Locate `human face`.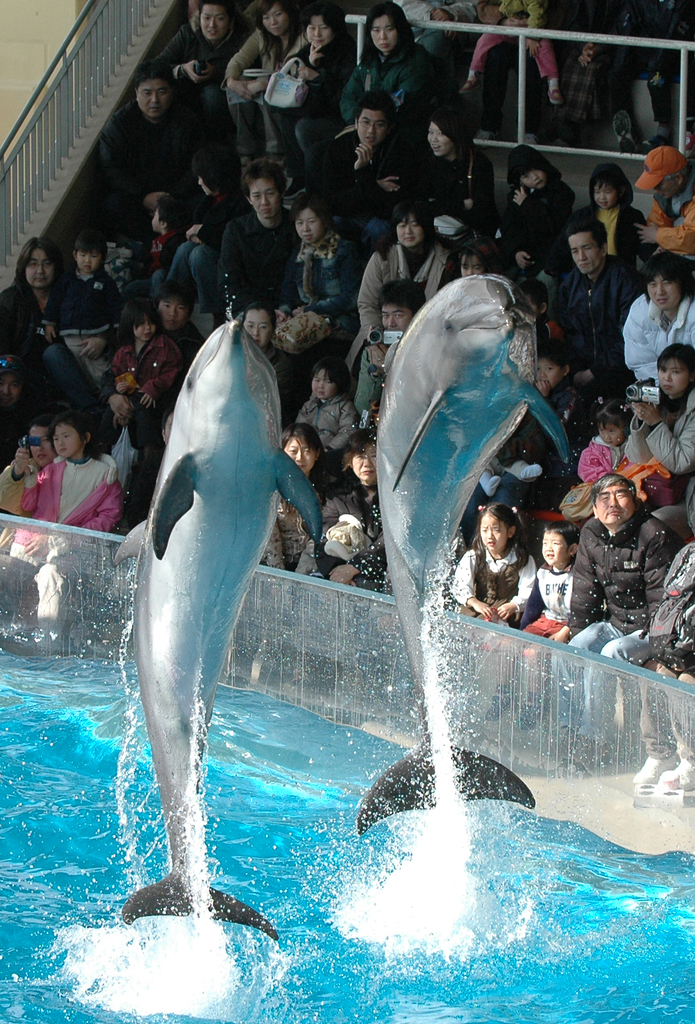
Bounding box: [538, 359, 560, 392].
